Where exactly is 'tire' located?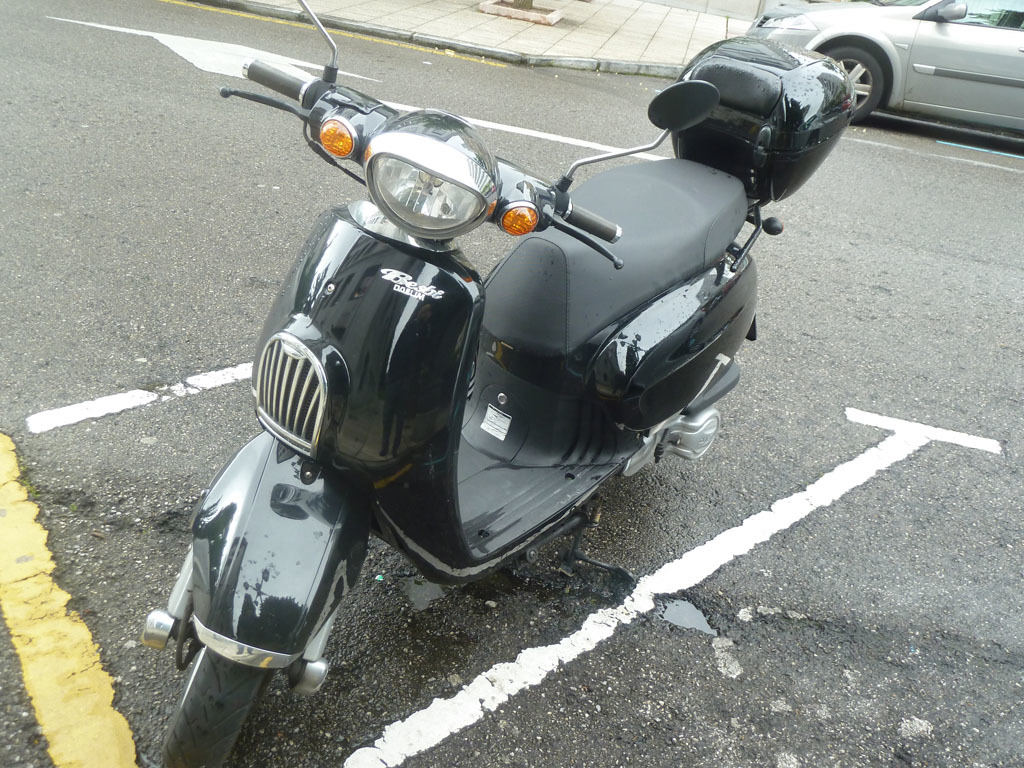
Its bounding box is <bbox>156, 641, 272, 767</bbox>.
